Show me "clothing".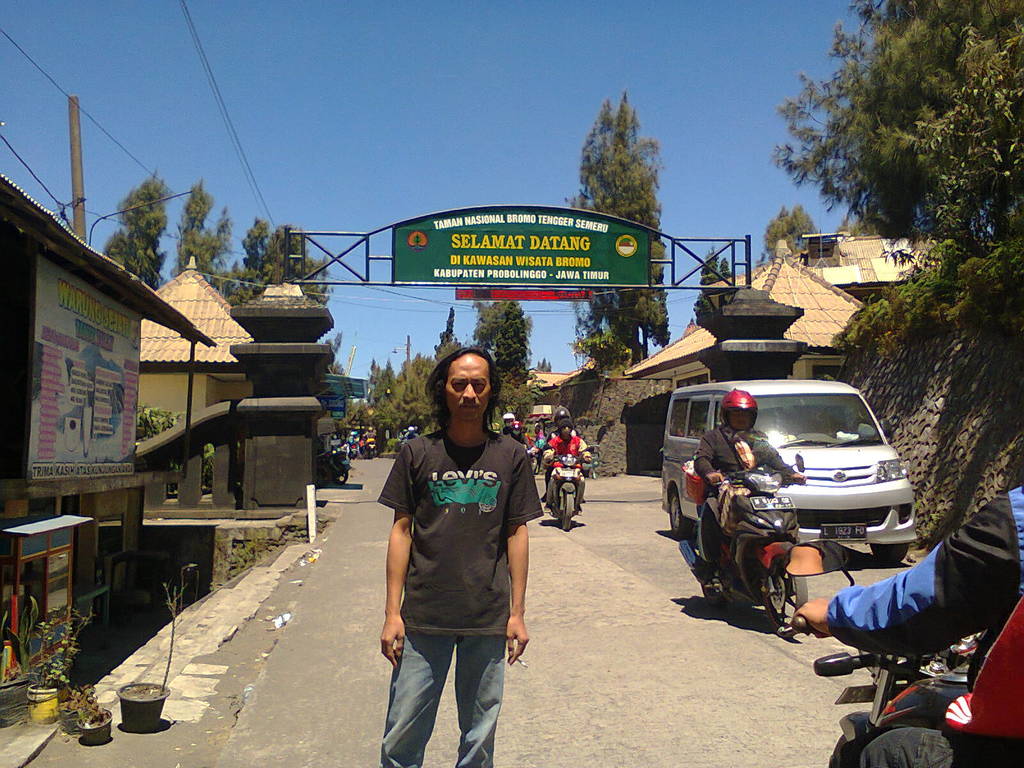
"clothing" is here: box(692, 419, 801, 565).
